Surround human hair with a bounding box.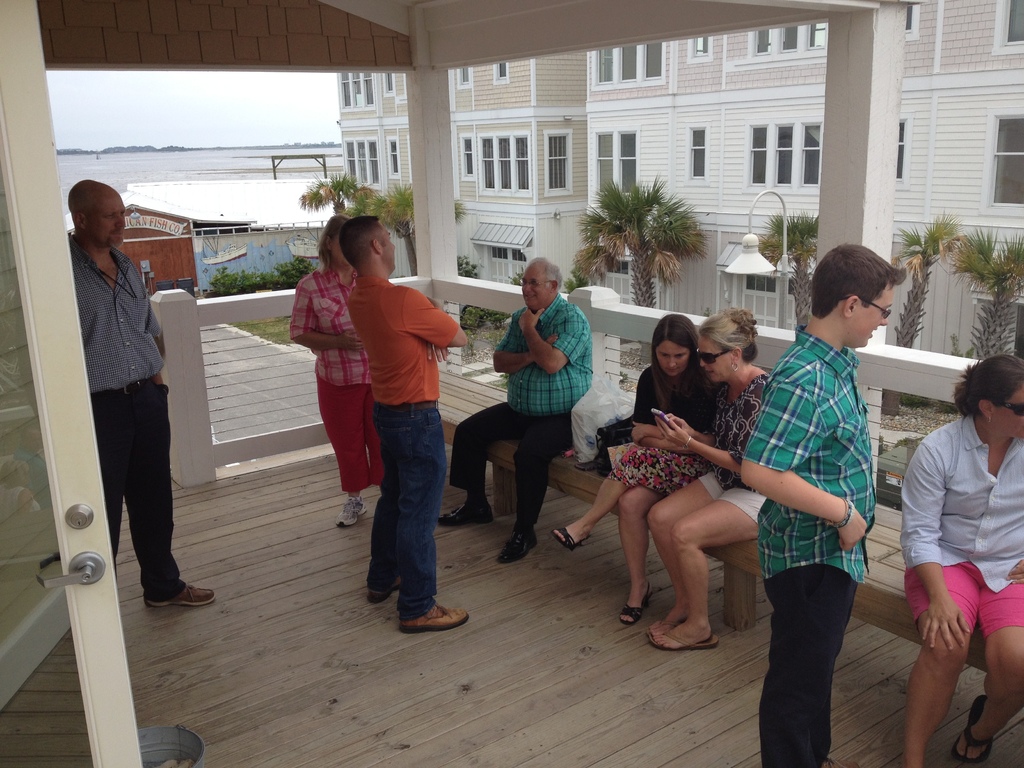
left=951, top=349, right=1023, bottom=413.
